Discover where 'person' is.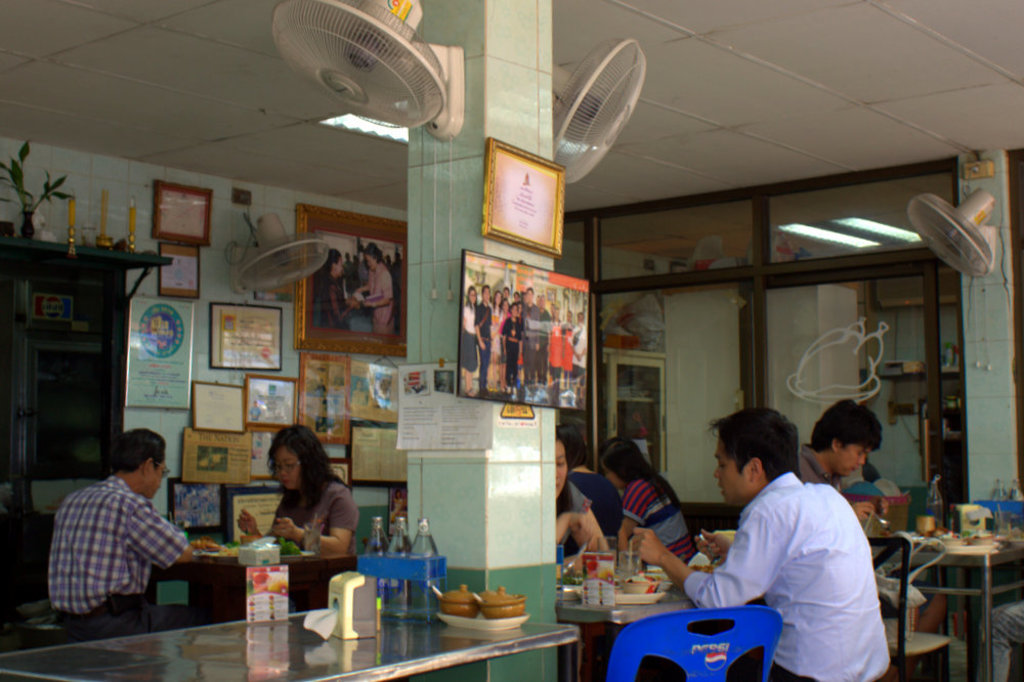
Discovered at (456,285,586,395).
